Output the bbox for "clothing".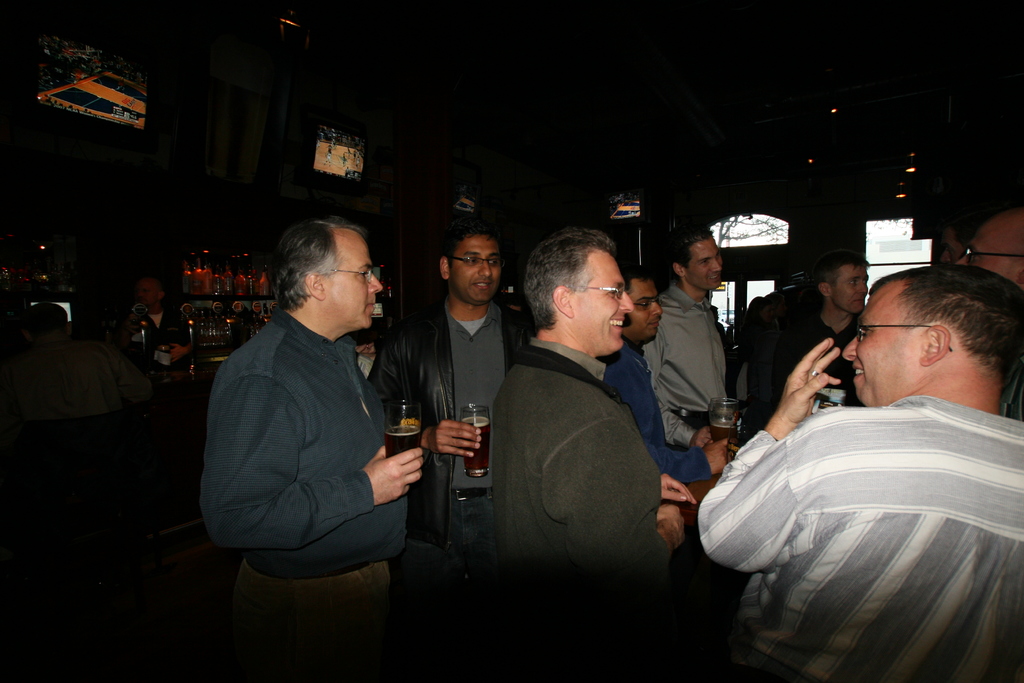
600/334/724/502.
